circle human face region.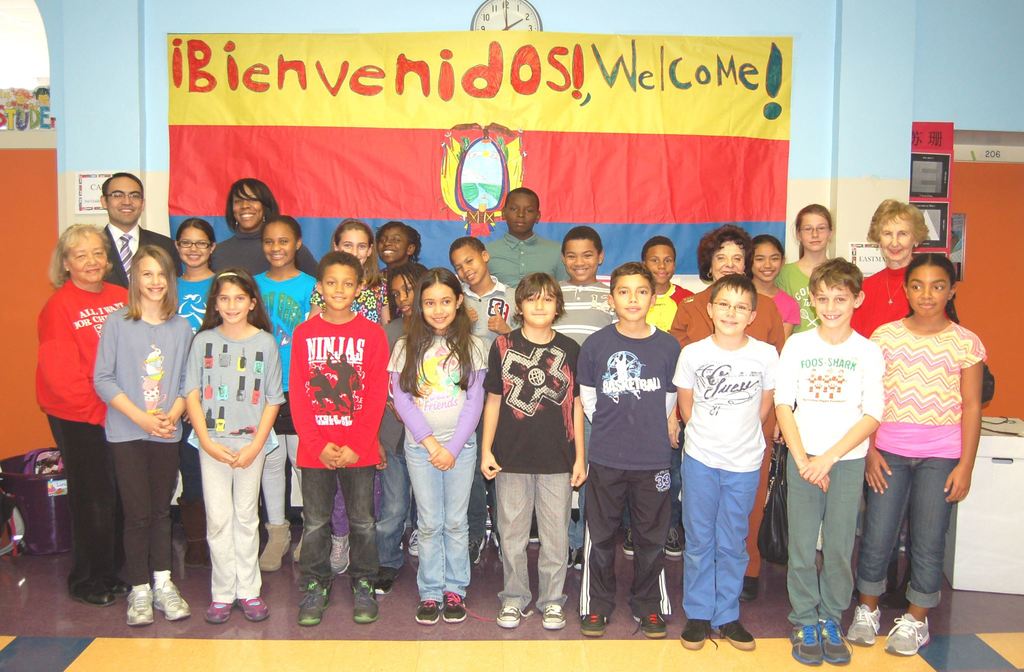
Region: box=[561, 241, 602, 277].
